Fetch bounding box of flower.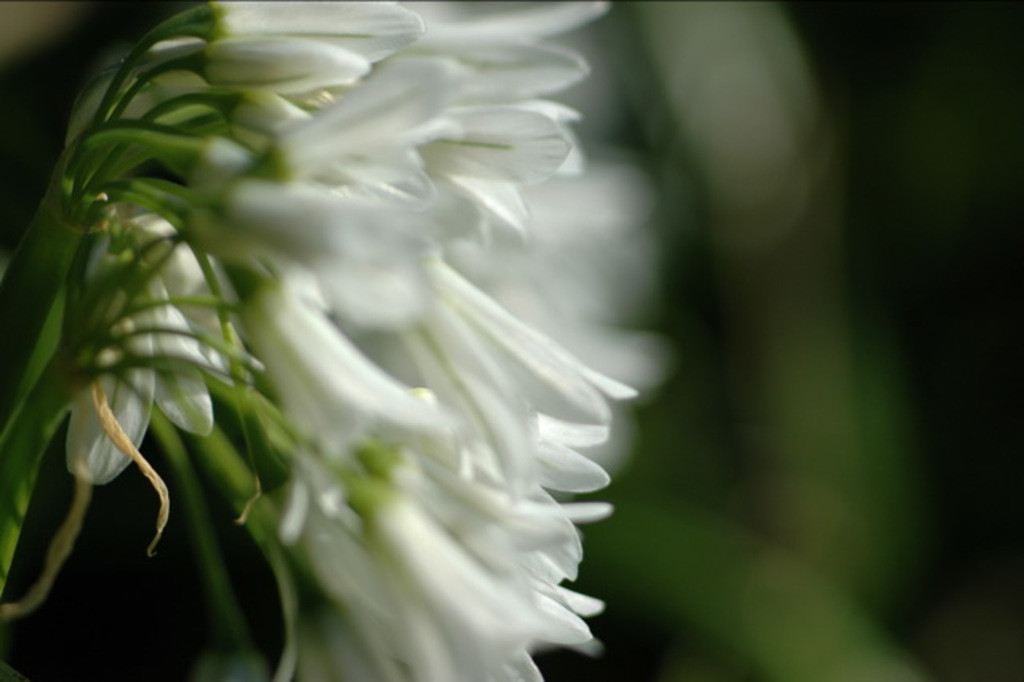
Bbox: 0 0 680 680.
